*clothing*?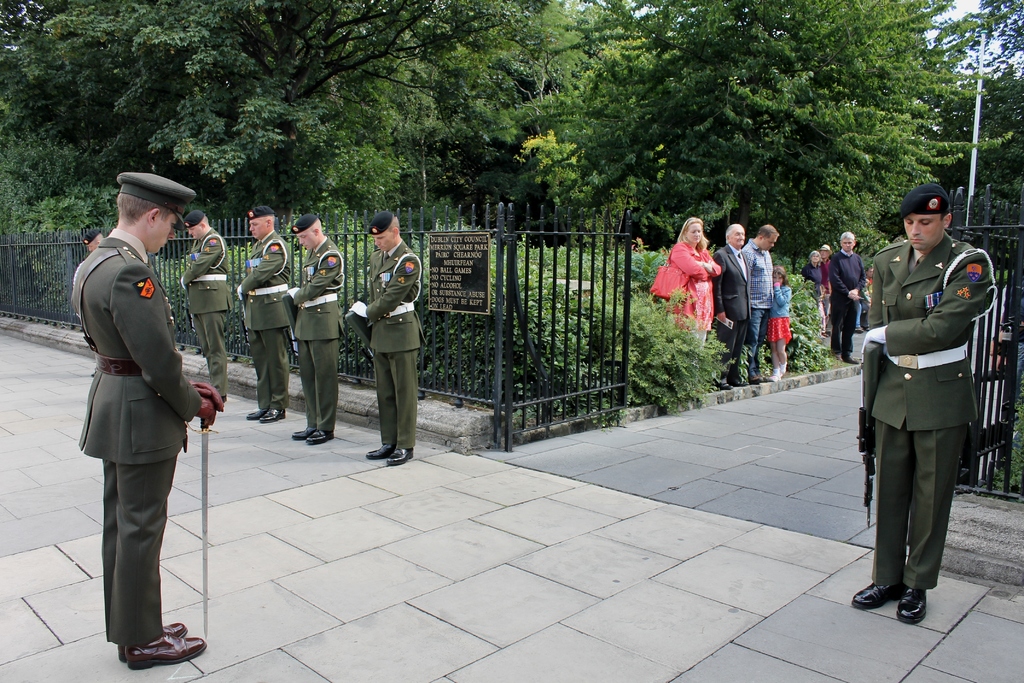
[left=669, top=241, right=721, bottom=342]
